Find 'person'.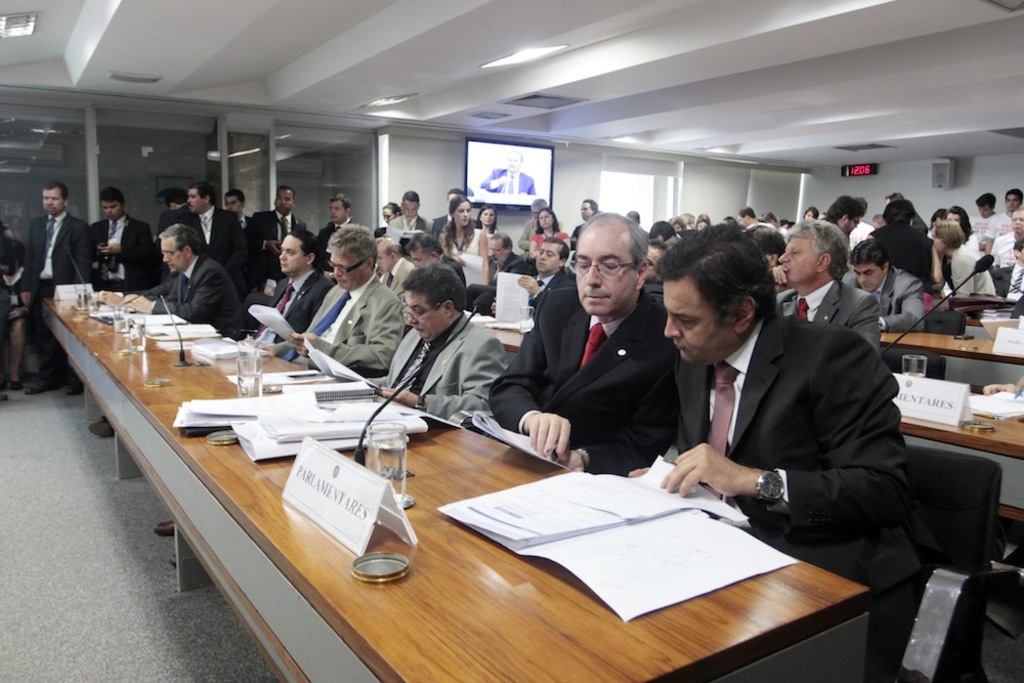
bbox(377, 238, 412, 294).
